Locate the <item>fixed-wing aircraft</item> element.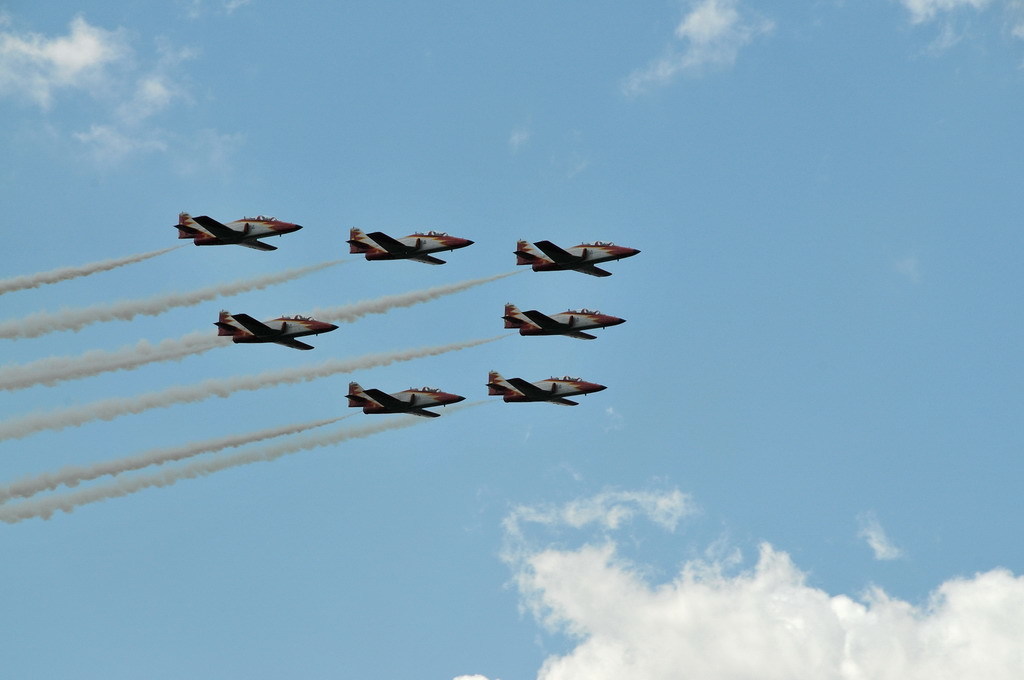
Element bbox: left=481, top=371, right=611, bottom=409.
